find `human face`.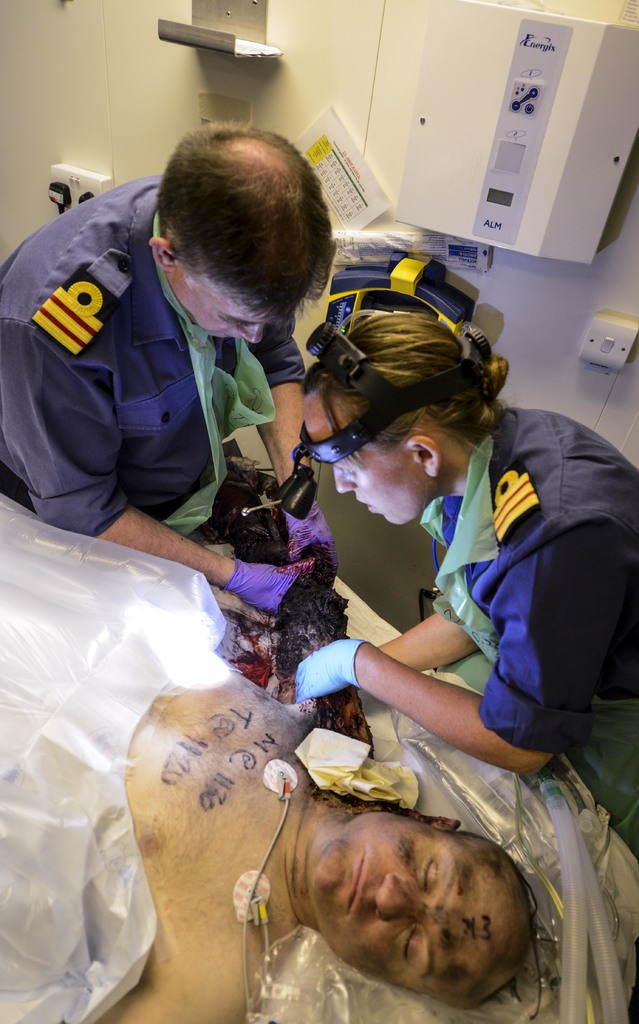
[292, 384, 438, 522].
